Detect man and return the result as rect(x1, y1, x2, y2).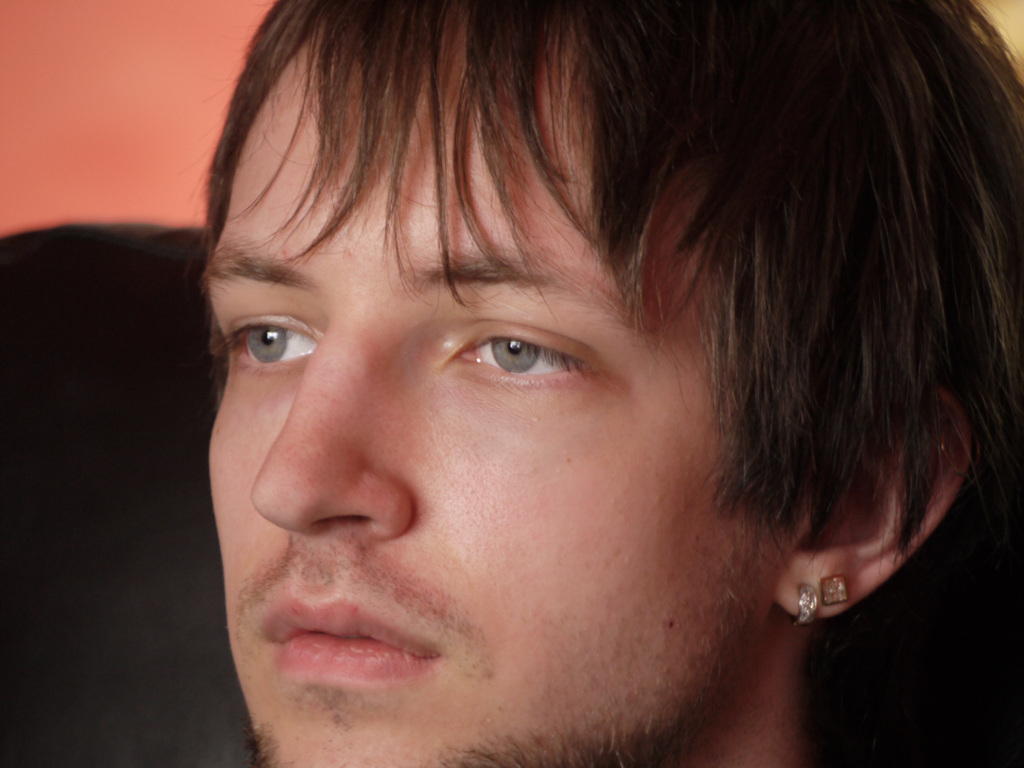
rect(115, 3, 1023, 767).
